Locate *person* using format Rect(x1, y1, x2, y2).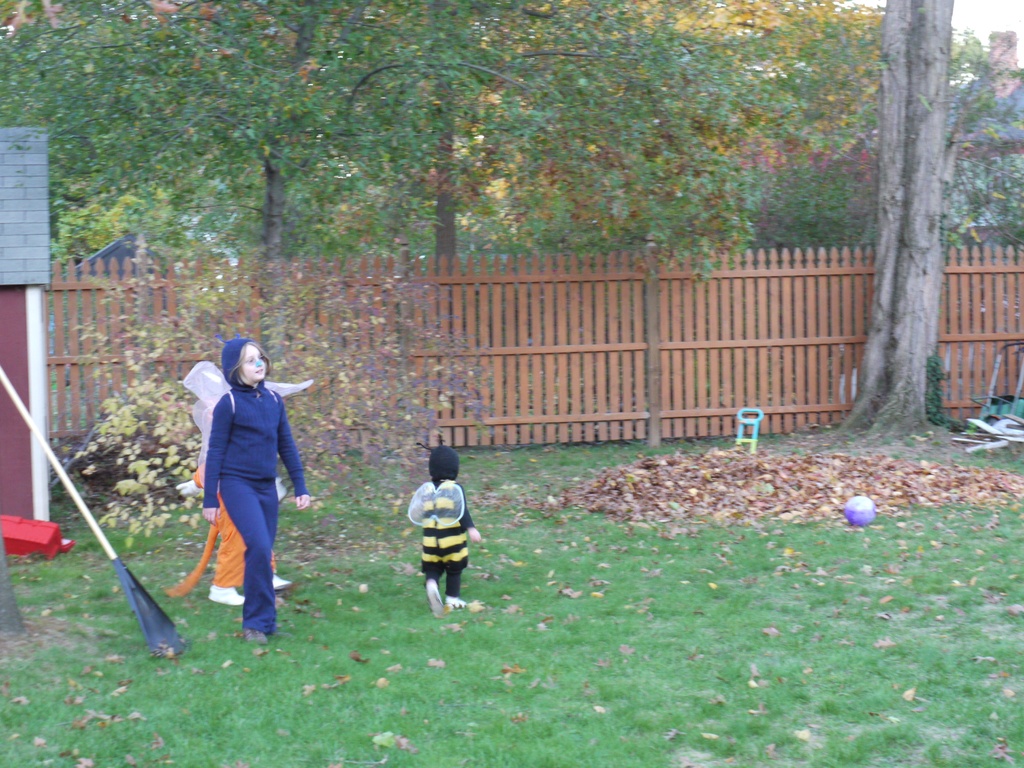
Rect(199, 340, 312, 644).
